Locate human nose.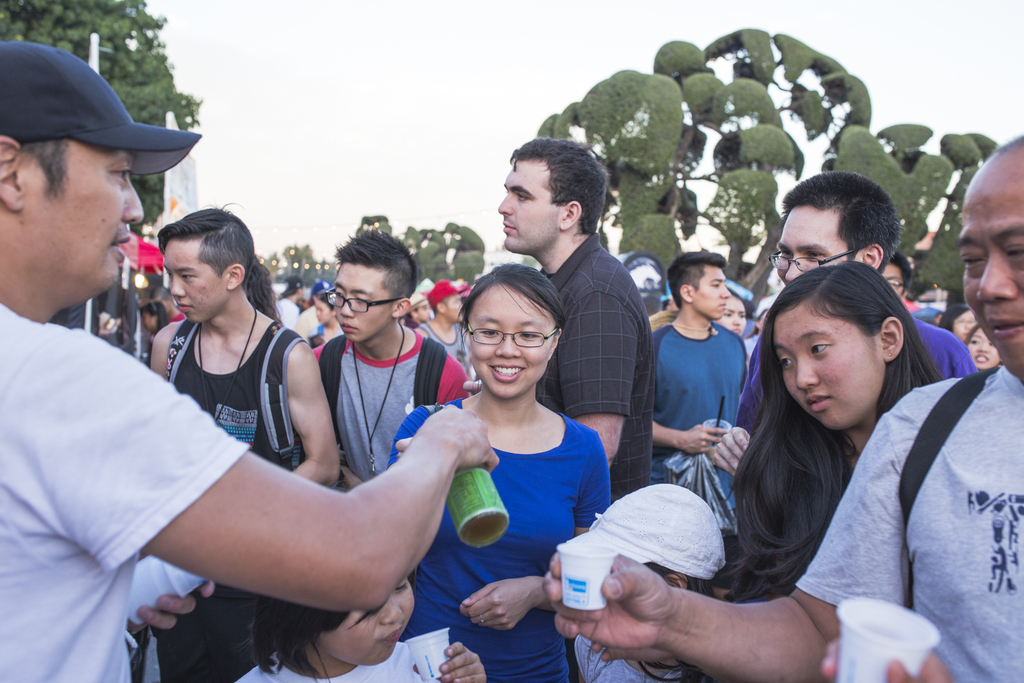
Bounding box: bbox=(495, 197, 511, 215).
